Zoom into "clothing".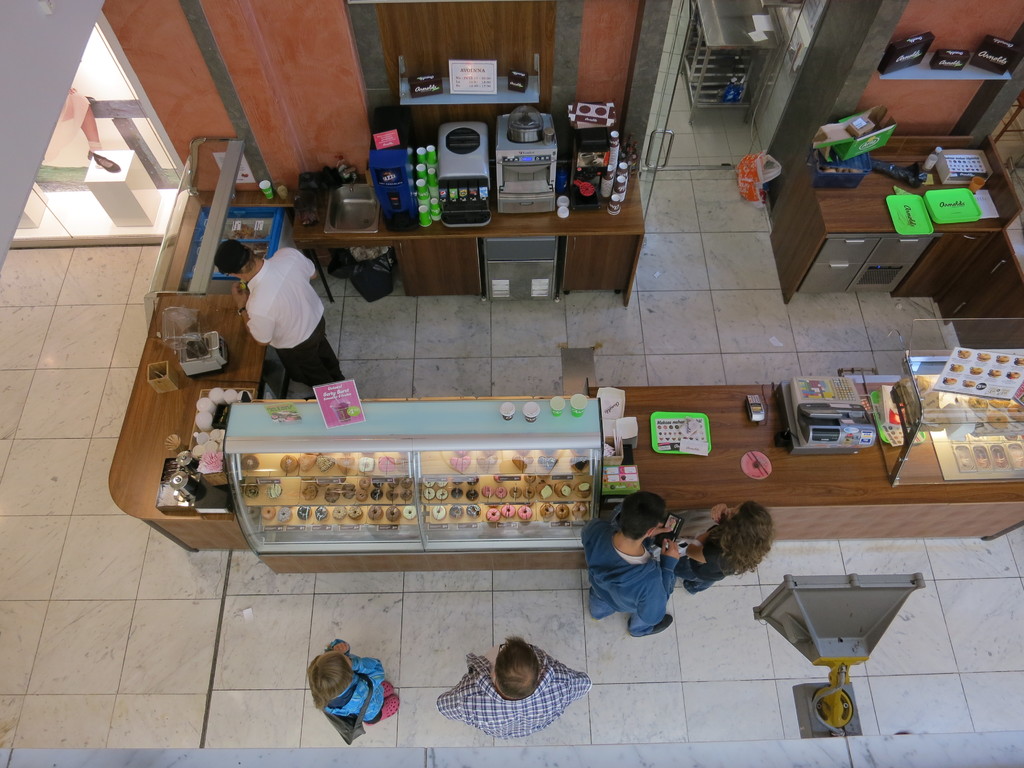
Zoom target: <region>436, 645, 592, 740</region>.
